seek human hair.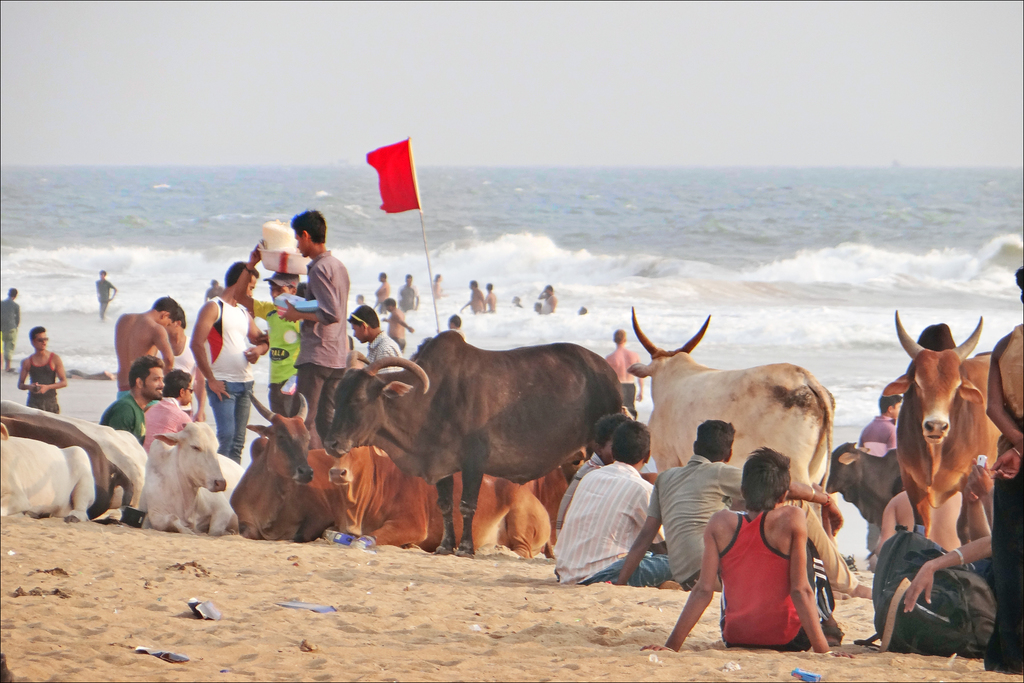
<bbox>740, 443, 792, 518</bbox>.
